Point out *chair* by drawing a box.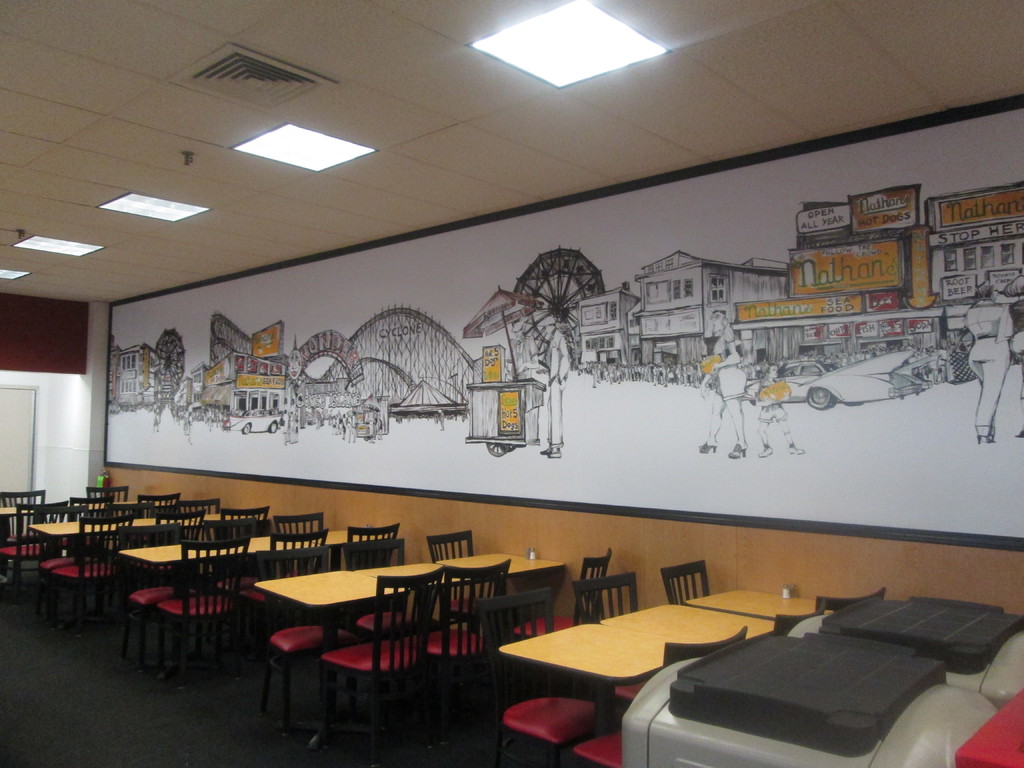
326, 569, 442, 738.
